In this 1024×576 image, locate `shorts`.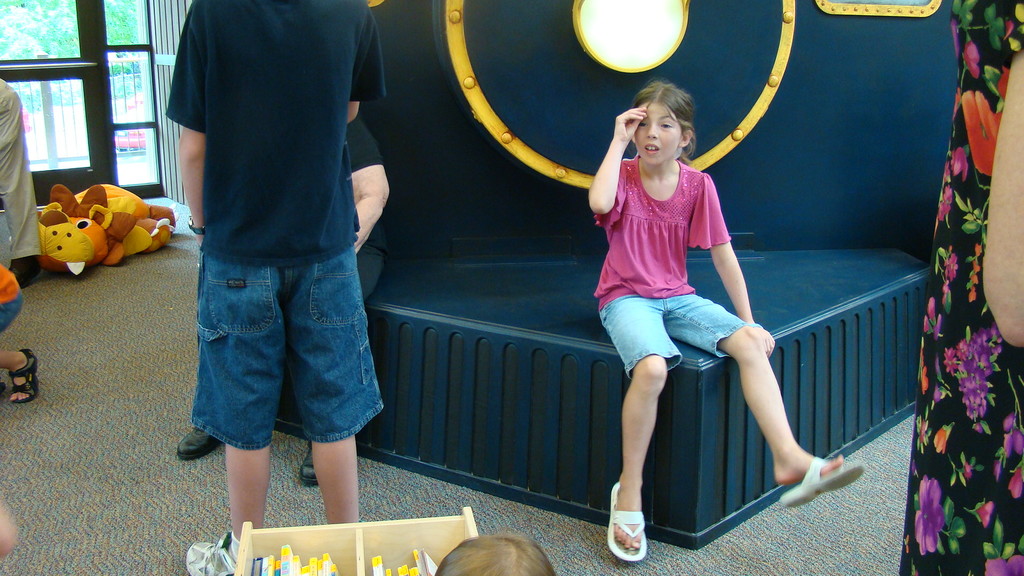
Bounding box: BBox(185, 246, 363, 439).
